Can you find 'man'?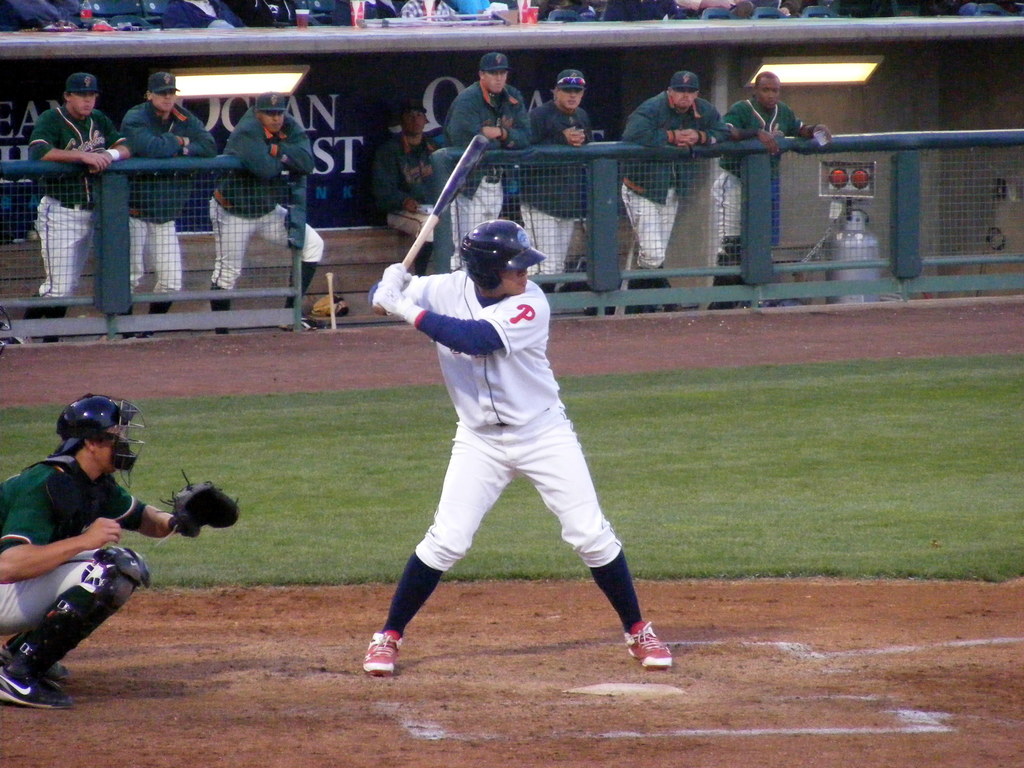
Yes, bounding box: 364 220 673 680.
